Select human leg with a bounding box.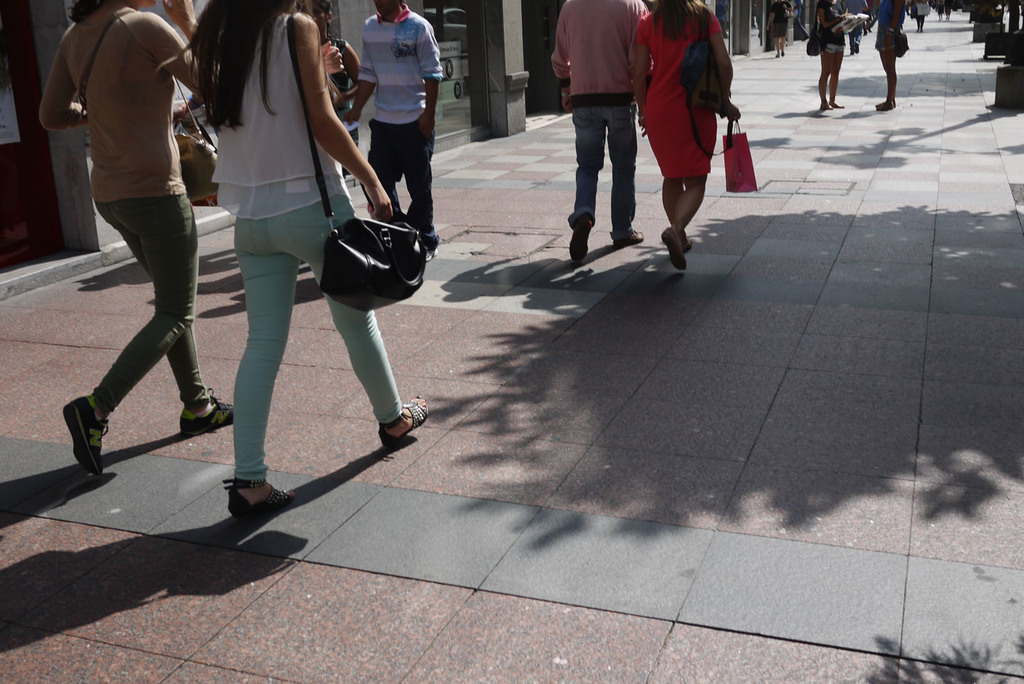
region(828, 58, 844, 111).
